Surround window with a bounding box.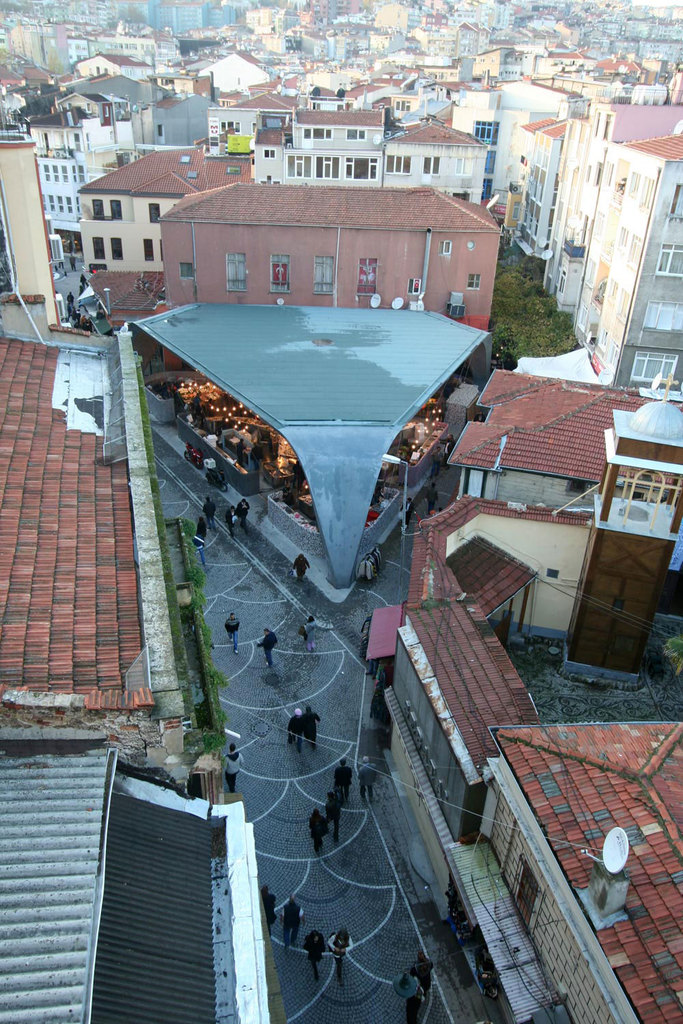
left=150, top=202, right=160, bottom=225.
